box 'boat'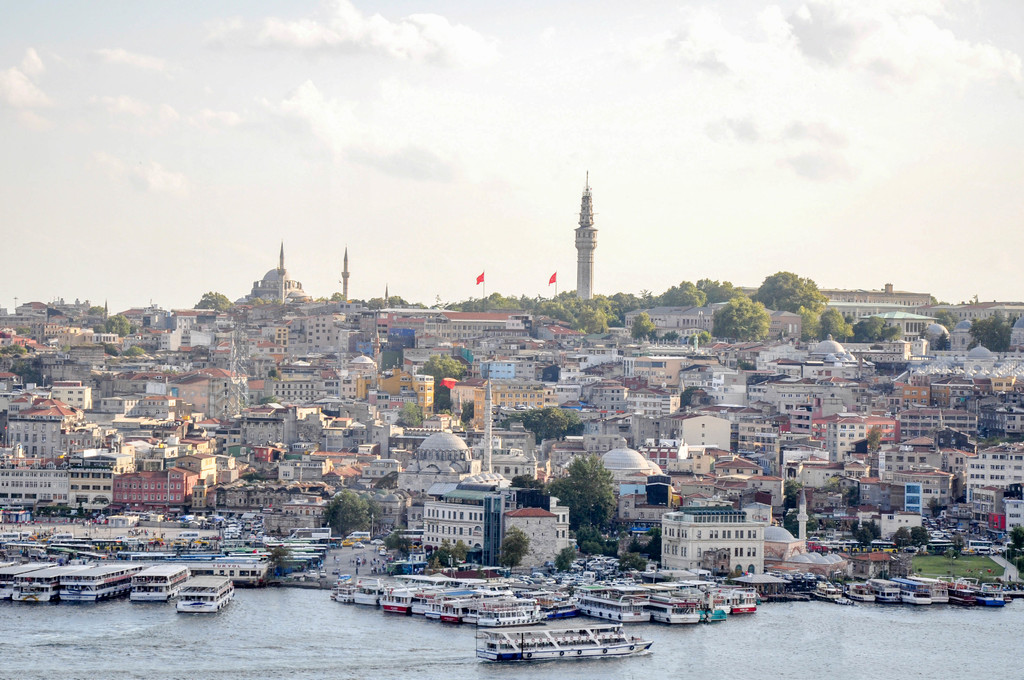
detection(7, 562, 89, 606)
